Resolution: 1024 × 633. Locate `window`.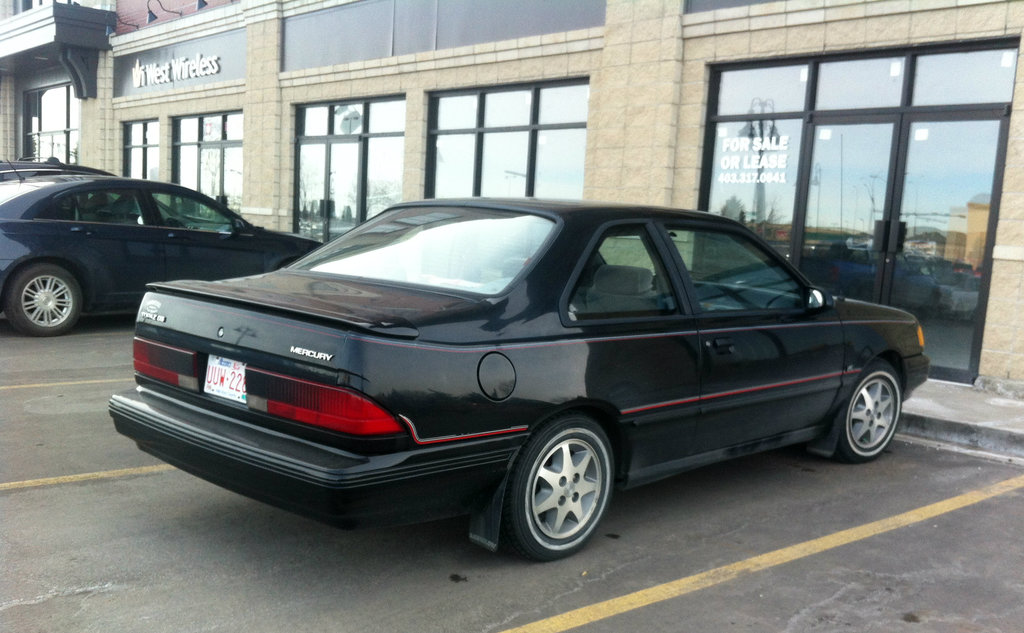
bbox(288, 94, 404, 244).
